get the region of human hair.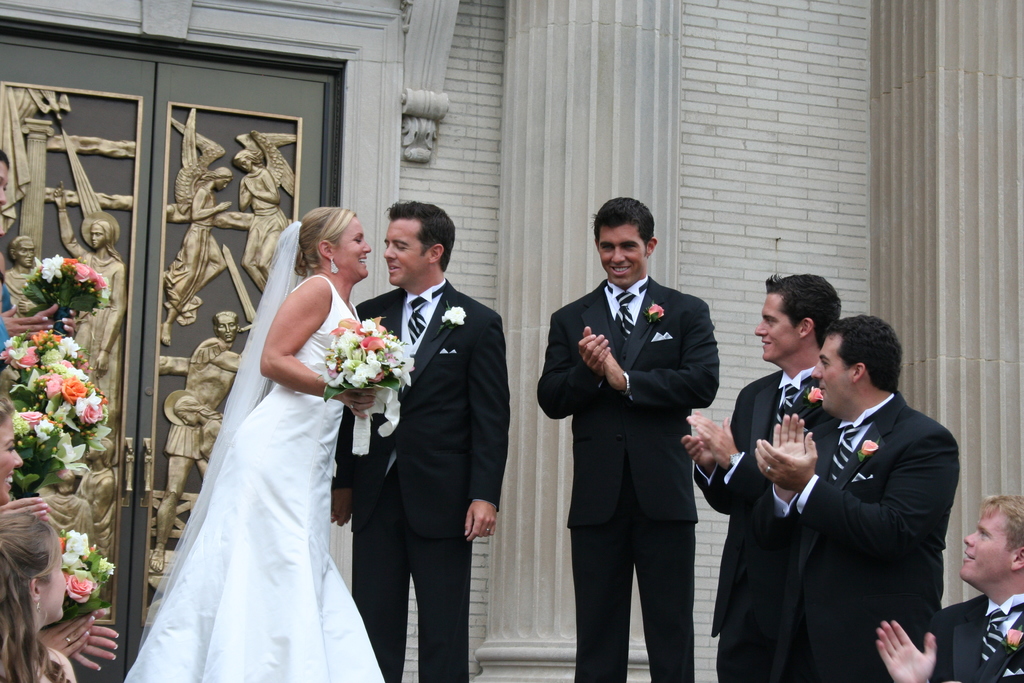
BBox(212, 309, 241, 339).
